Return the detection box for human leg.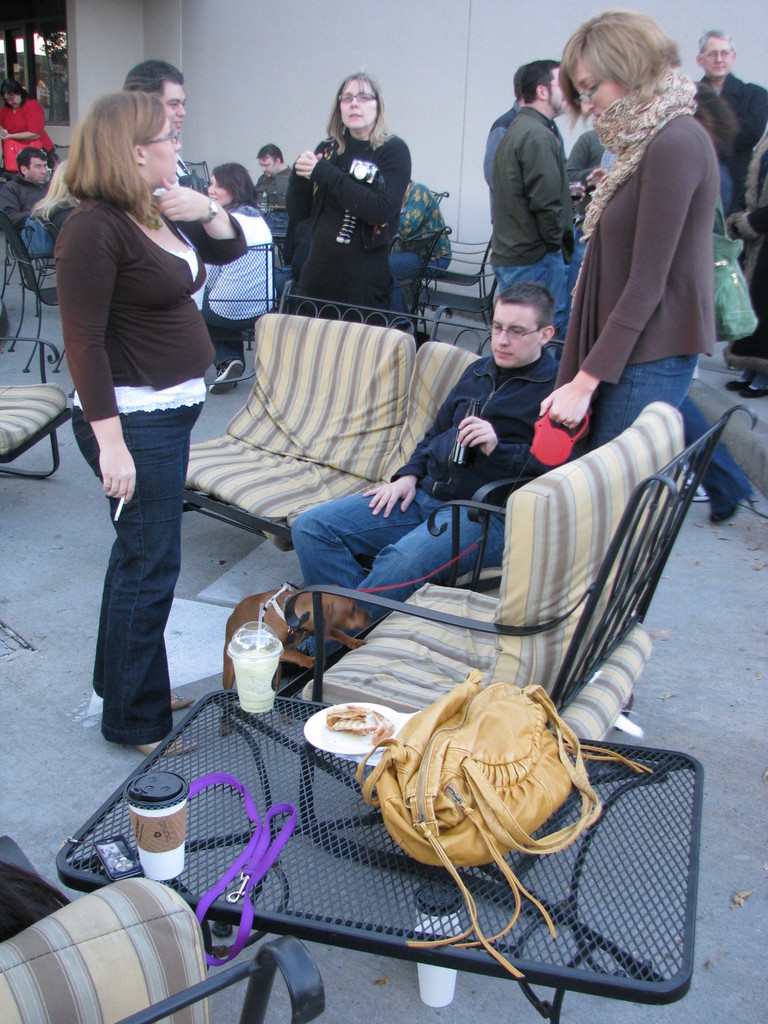
683 395 748 524.
